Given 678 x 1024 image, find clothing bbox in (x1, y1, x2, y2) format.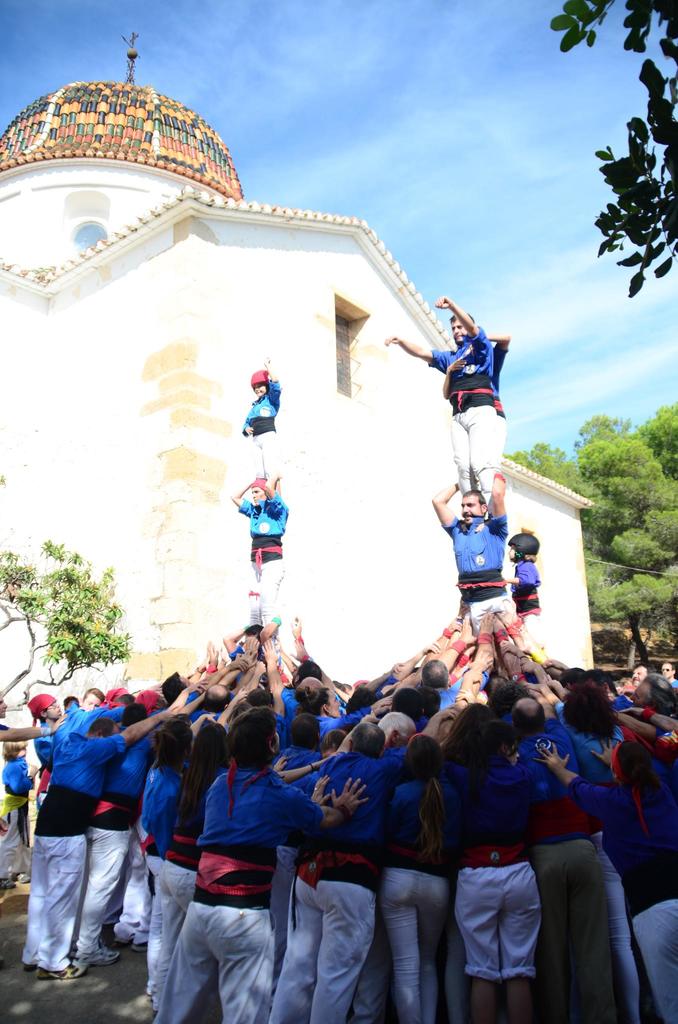
(147, 725, 313, 1007).
